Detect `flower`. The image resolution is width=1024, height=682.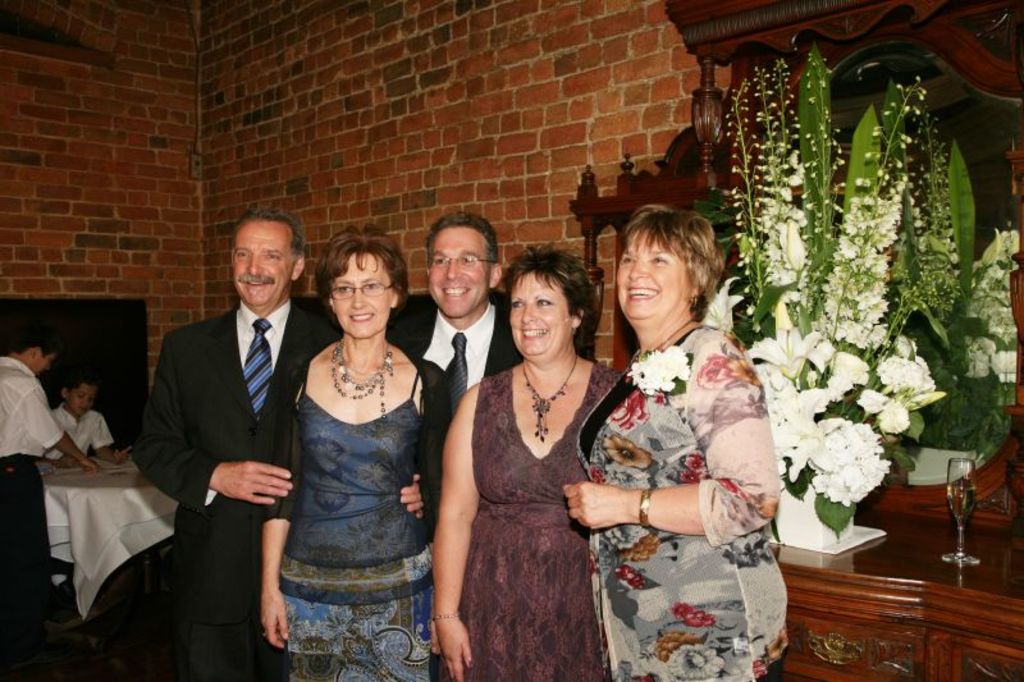
select_region(883, 352, 918, 390).
